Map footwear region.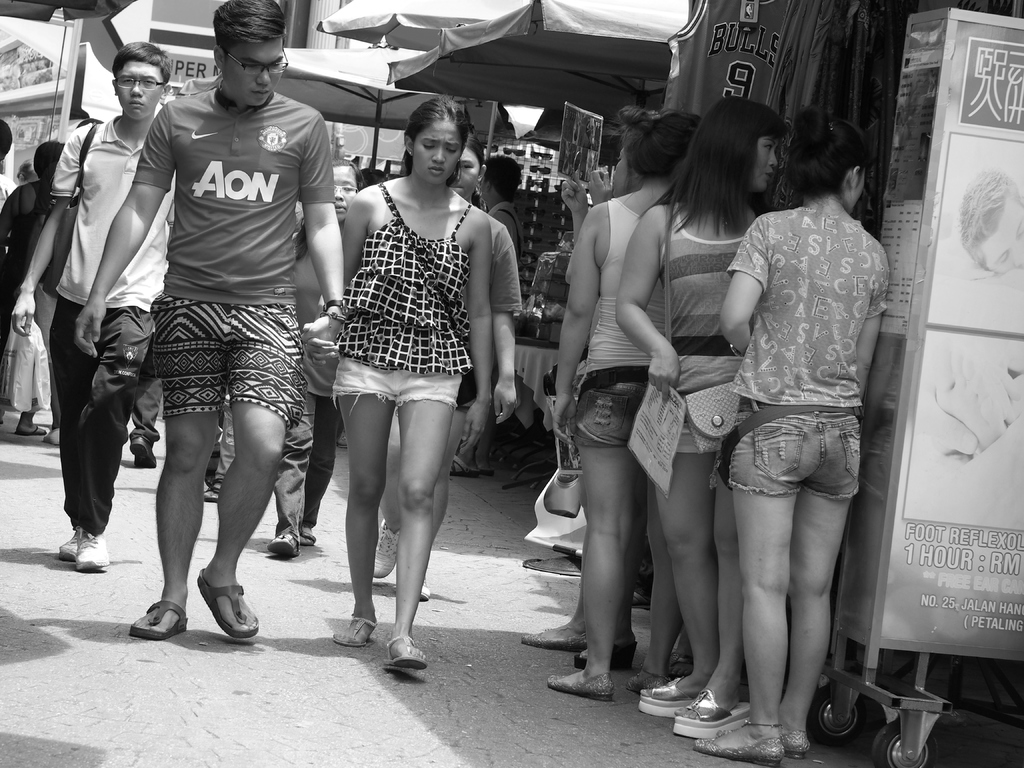
Mapped to {"left": 573, "top": 641, "right": 646, "bottom": 673}.
